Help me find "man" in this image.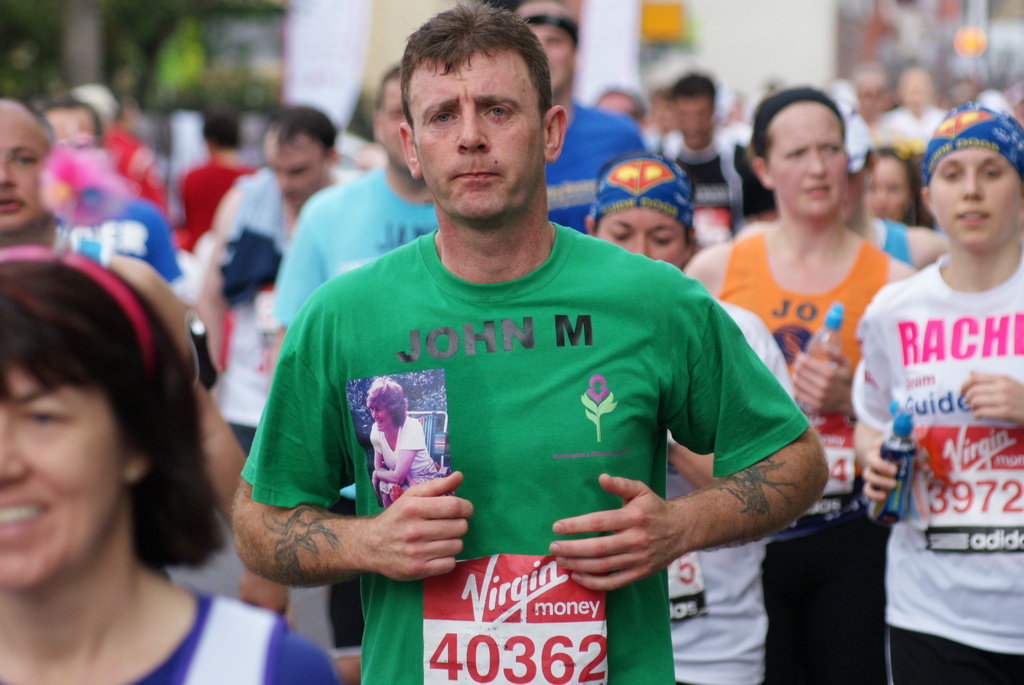
Found it: x1=266, y1=65, x2=468, y2=682.
